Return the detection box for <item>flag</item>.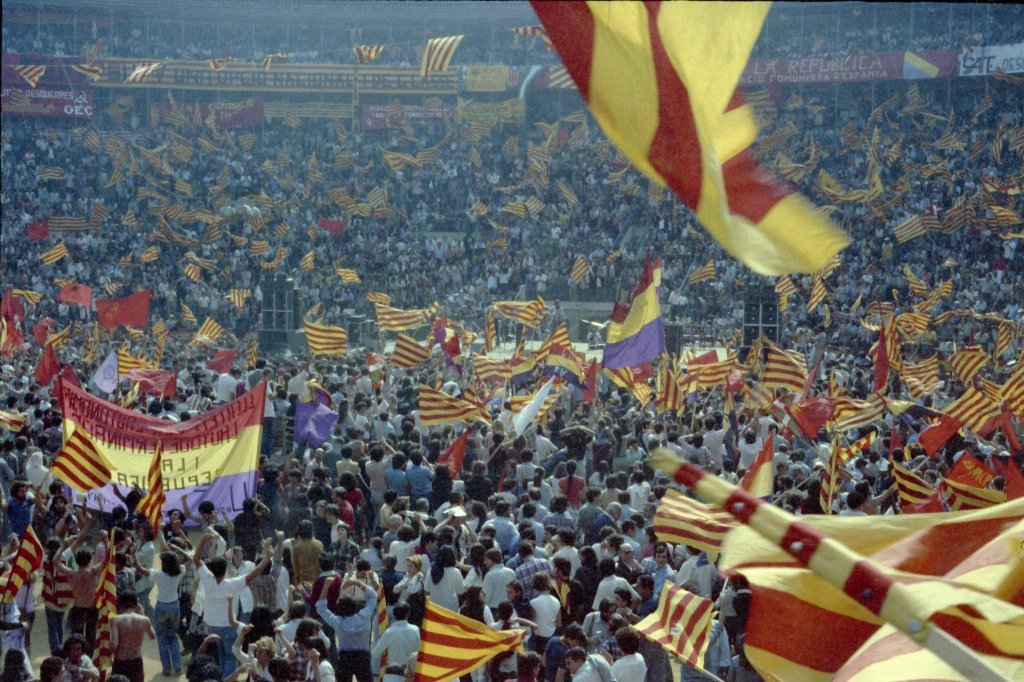
bbox=(207, 349, 231, 377).
